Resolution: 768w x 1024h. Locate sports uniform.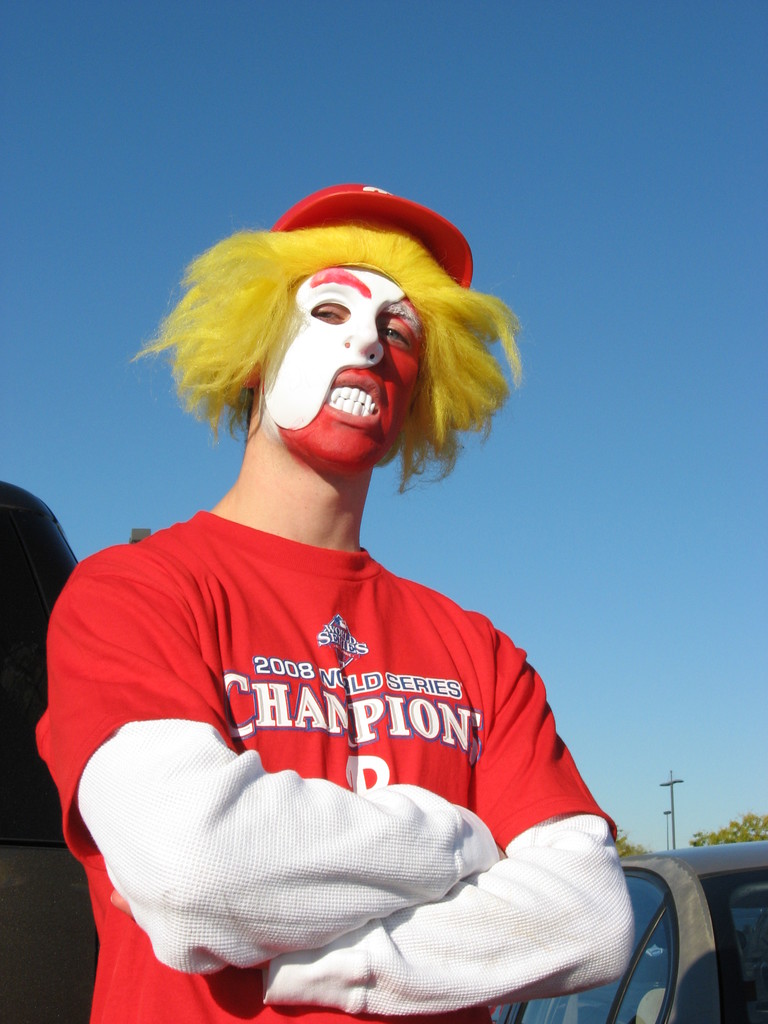
rect(13, 191, 663, 1002).
